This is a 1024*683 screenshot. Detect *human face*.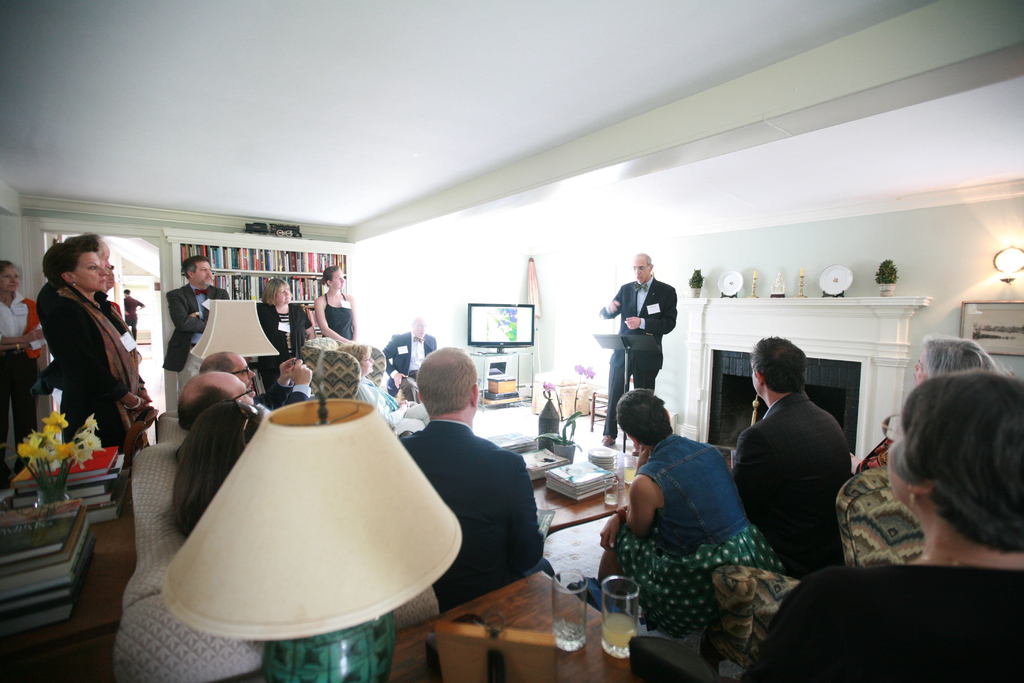
(x1=234, y1=353, x2=259, y2=388).
